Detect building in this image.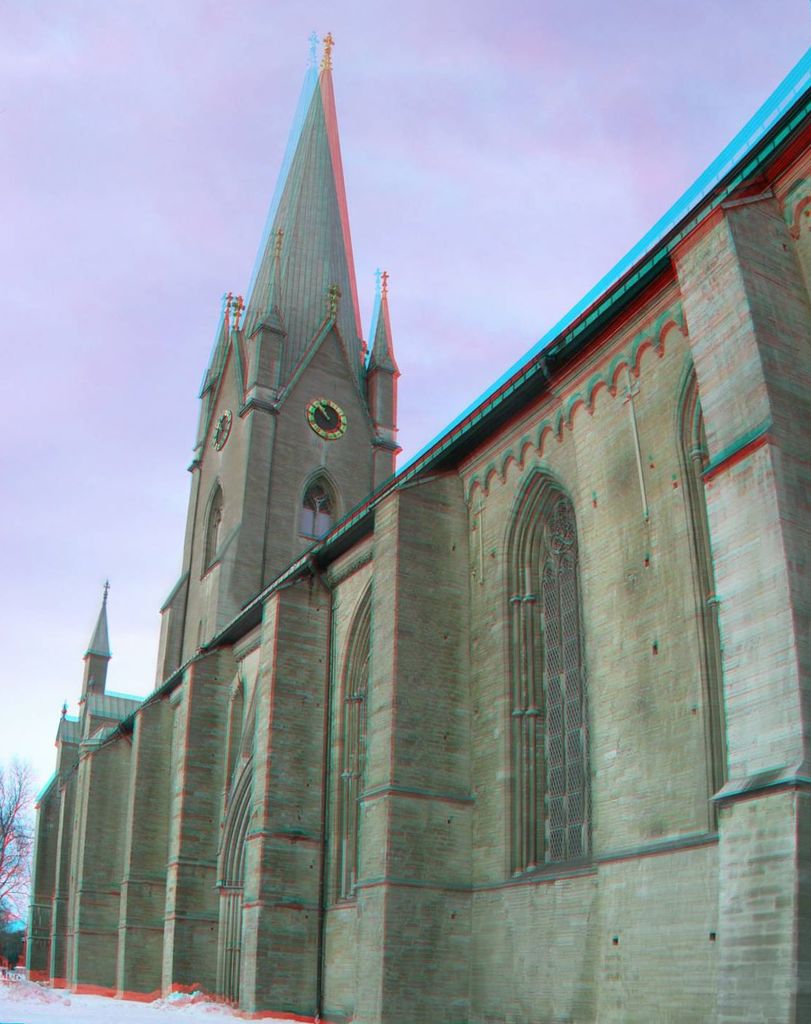
Detection: locate(17, 22, 810, 1023).
